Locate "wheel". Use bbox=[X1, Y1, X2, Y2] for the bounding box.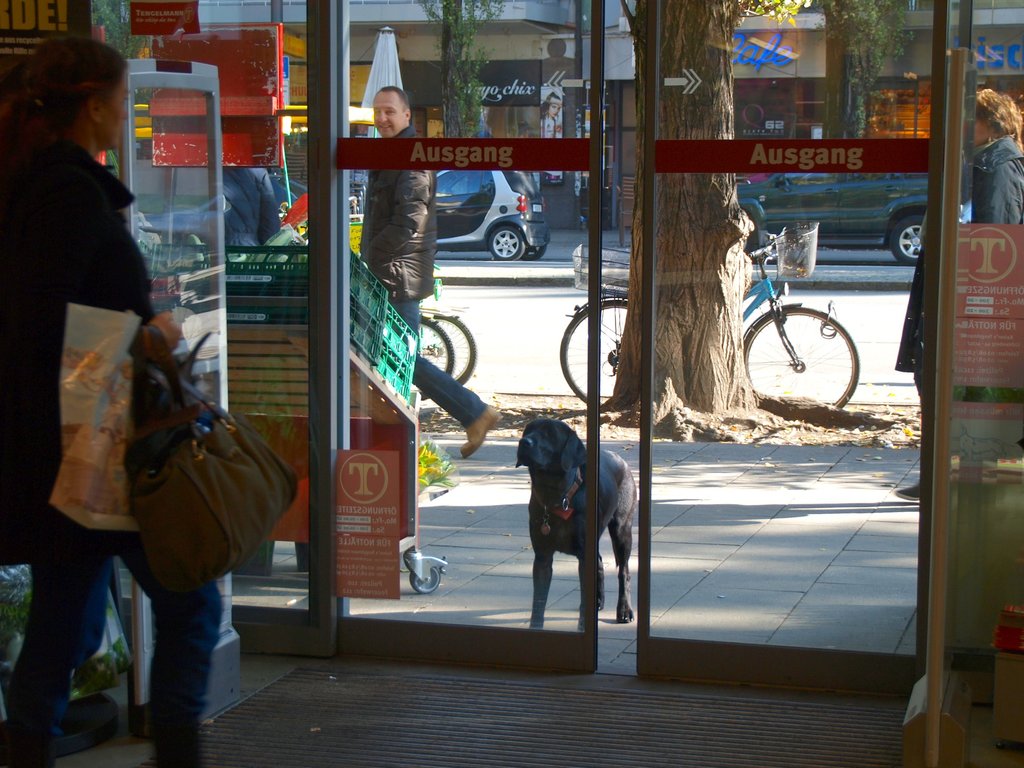
bbox=[744, 307, 856, 411].
